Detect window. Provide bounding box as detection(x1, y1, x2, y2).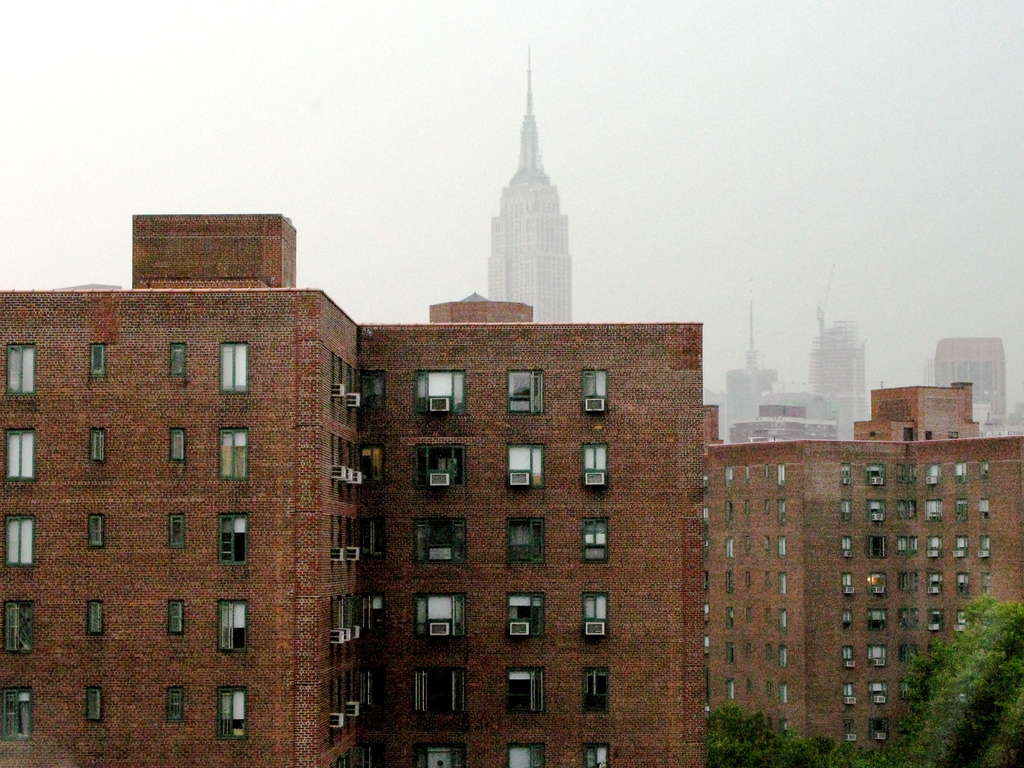
detection(414, 668, 465, 714).
